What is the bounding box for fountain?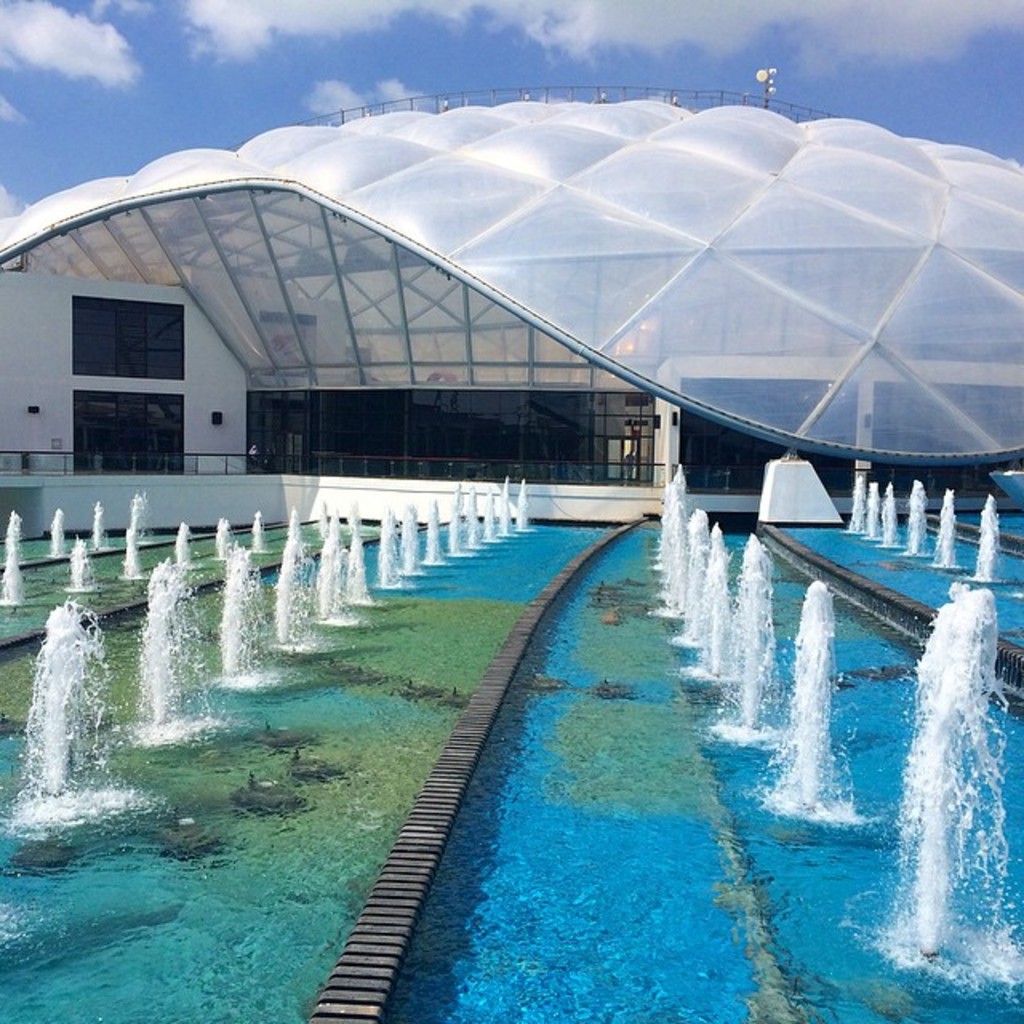
locate(115, 486, 142, 578).
